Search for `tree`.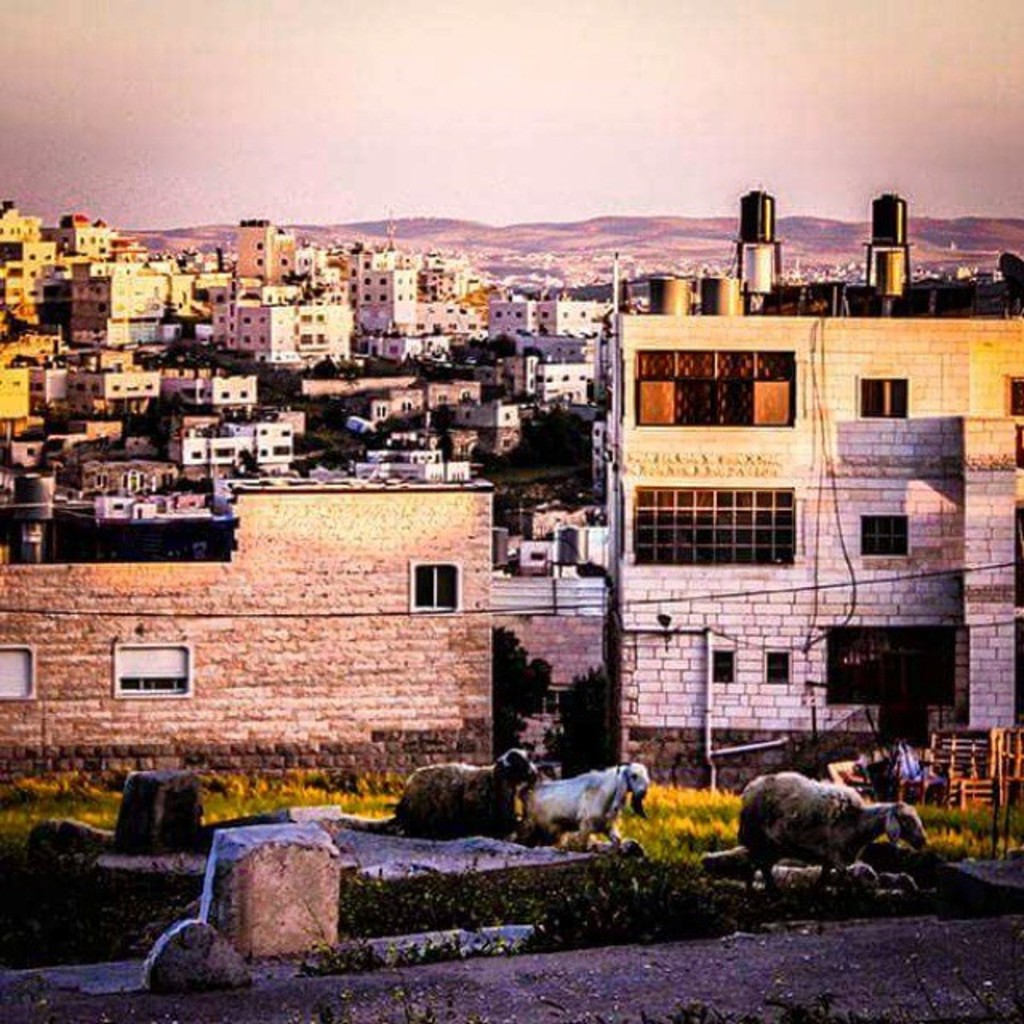
Found at 507/406/603/485.
